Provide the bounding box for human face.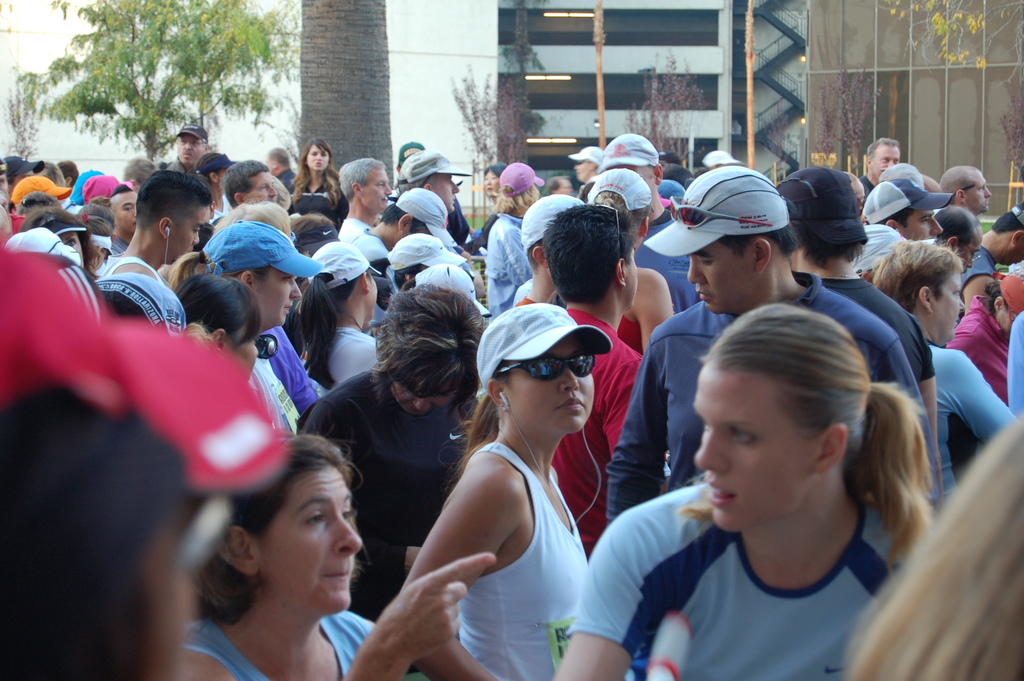
<region>390, 367, 463, 429</region>.
